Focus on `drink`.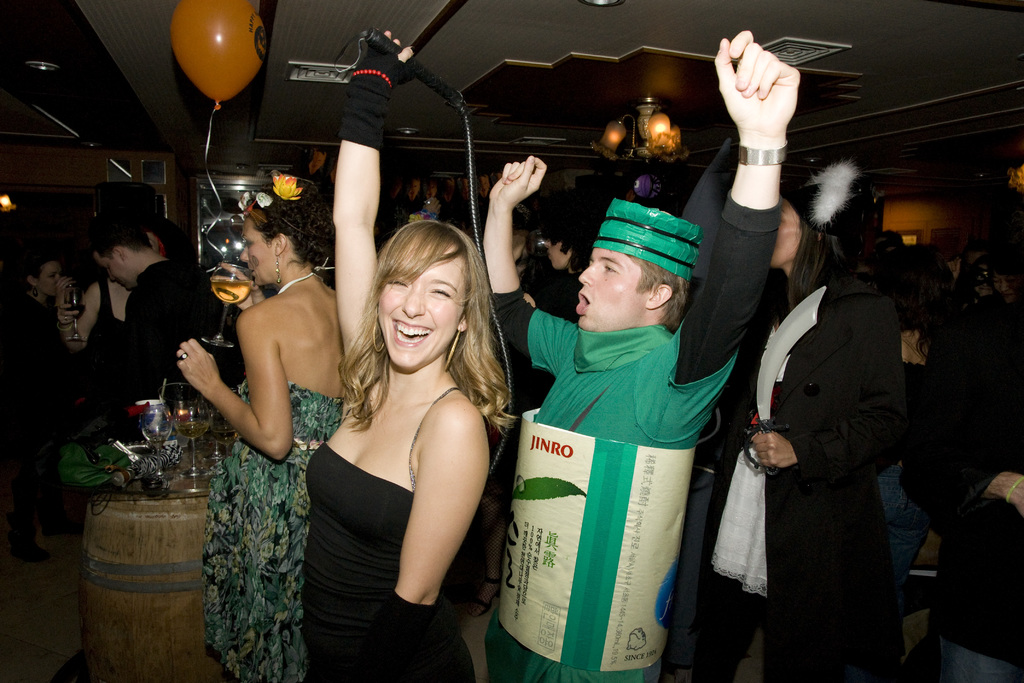
Focused at BBox(176, 418, 207, 445).
